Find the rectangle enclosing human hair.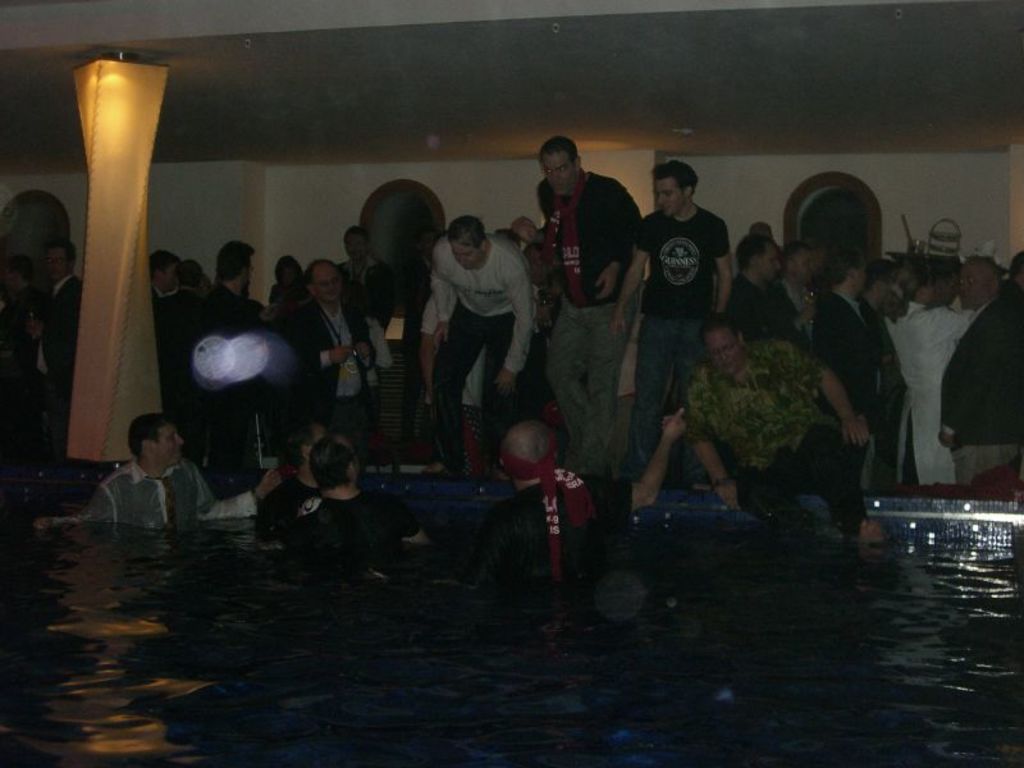
x1=1009, y1=246, x2=1023, y2=284.
